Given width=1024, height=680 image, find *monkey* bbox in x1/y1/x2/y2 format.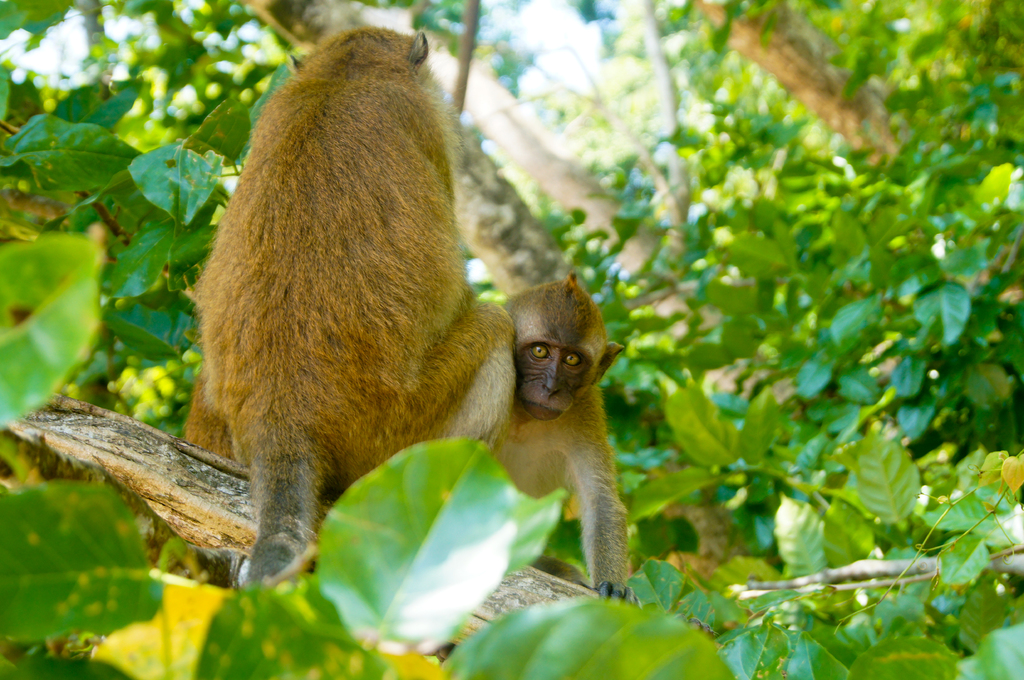
498/267/639/603.
